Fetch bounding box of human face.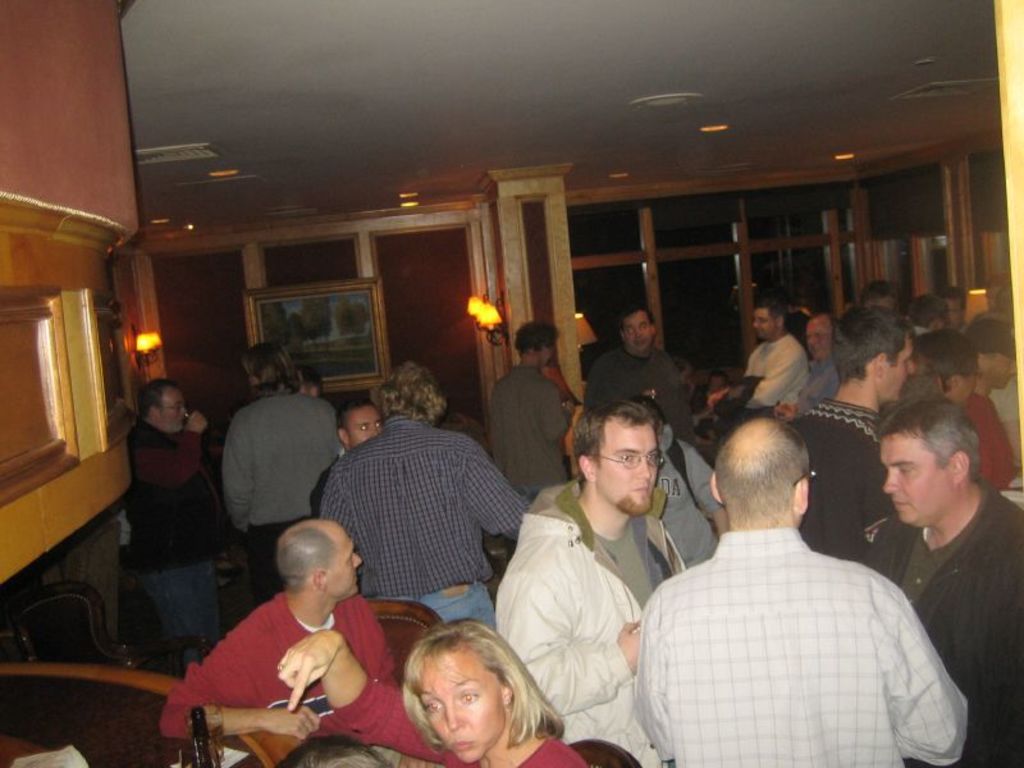
Bbox: <region>749, 308, 781, 332</region>.
